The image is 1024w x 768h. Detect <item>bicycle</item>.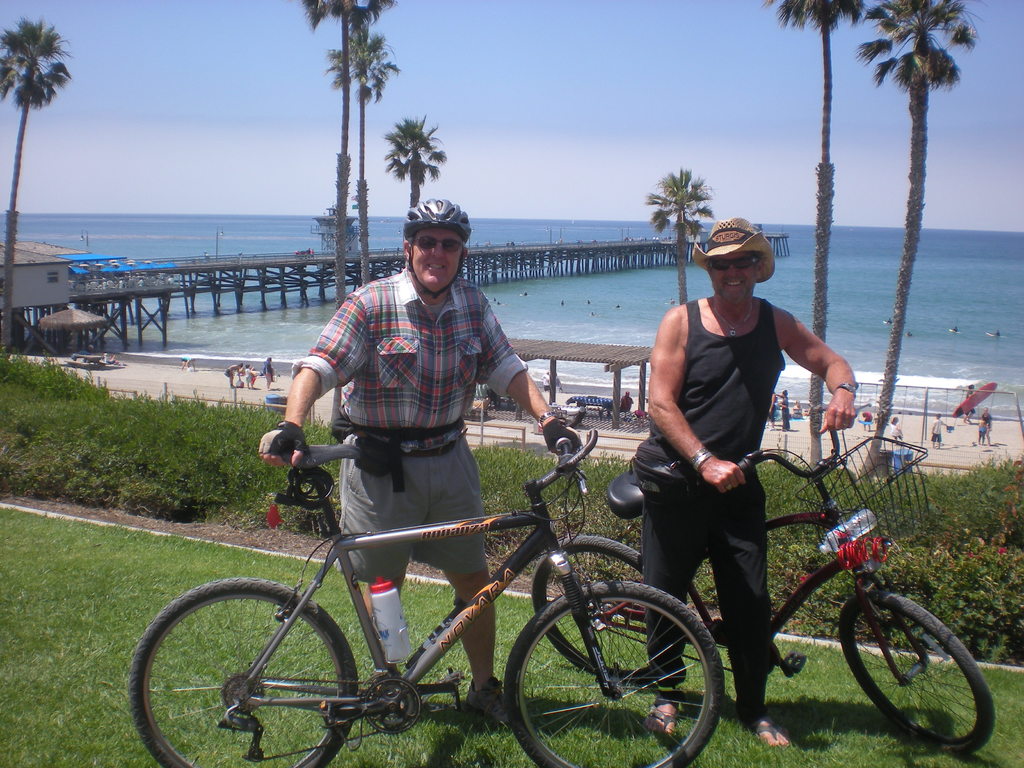
Detection: box=[531, 382, 998, 754].
